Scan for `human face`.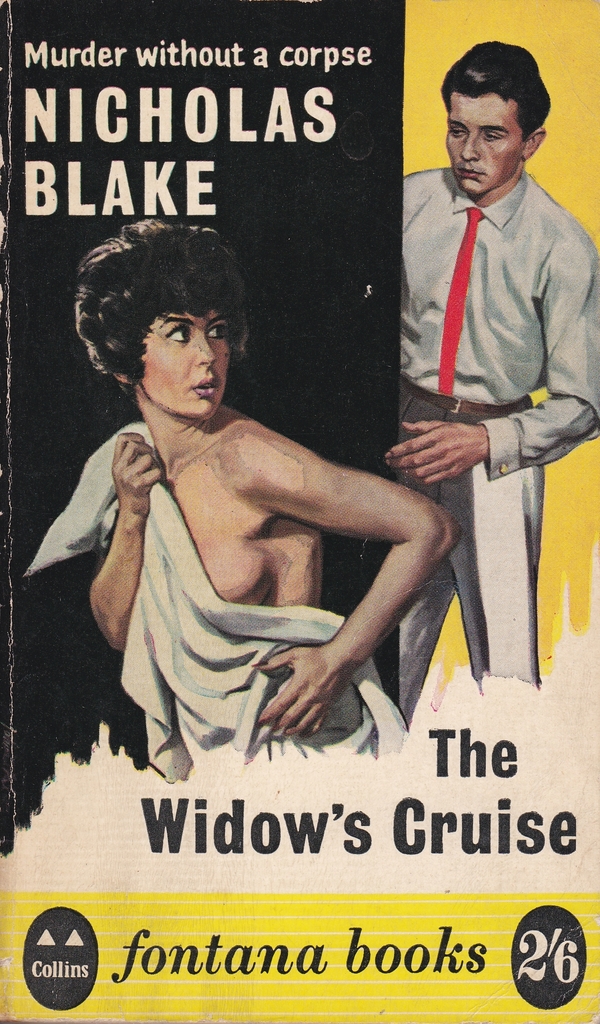
Scan result: 447 79 529 200.
